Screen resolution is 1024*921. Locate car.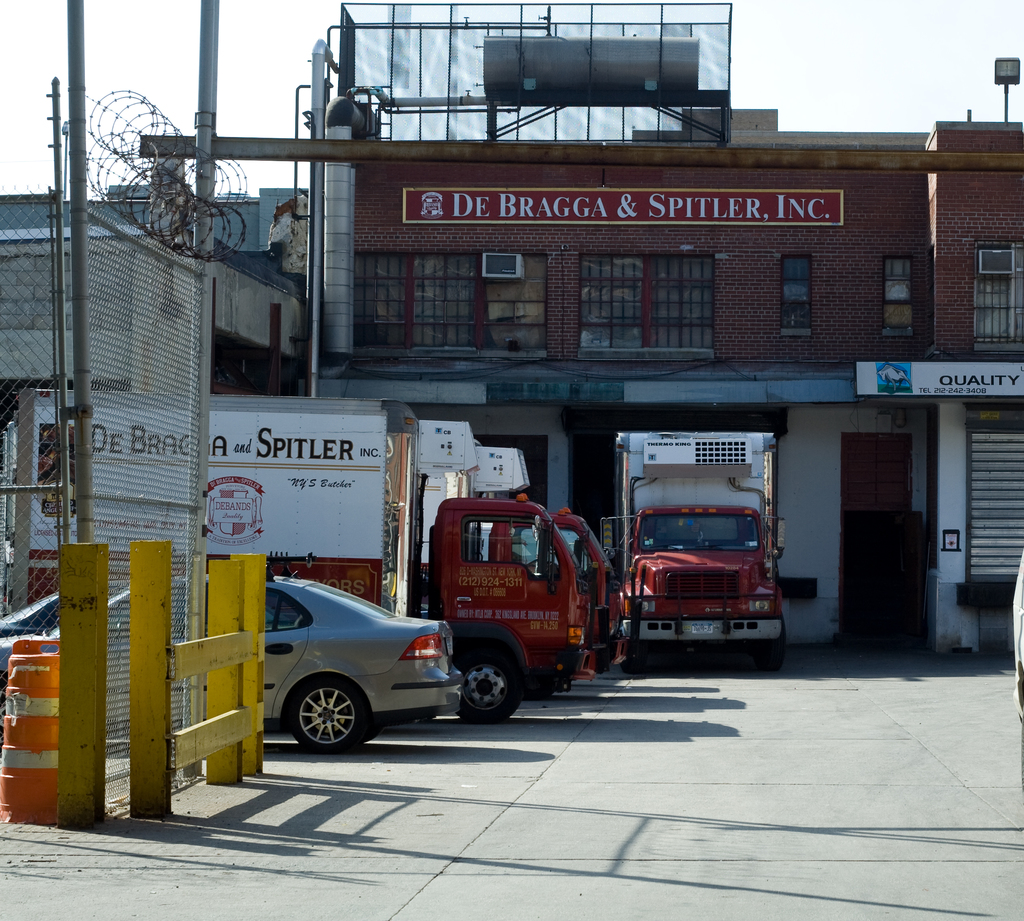
[left=0, top=589, right=62, bottom=635].
